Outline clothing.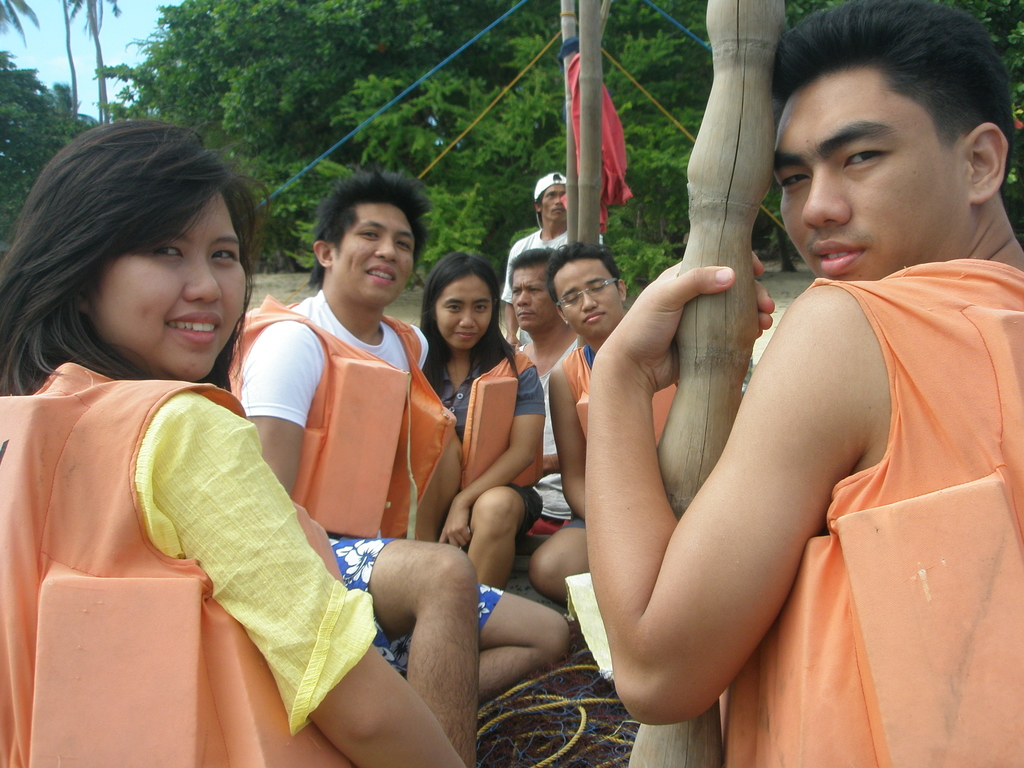
Outline: (537, 340, 578, 529).
